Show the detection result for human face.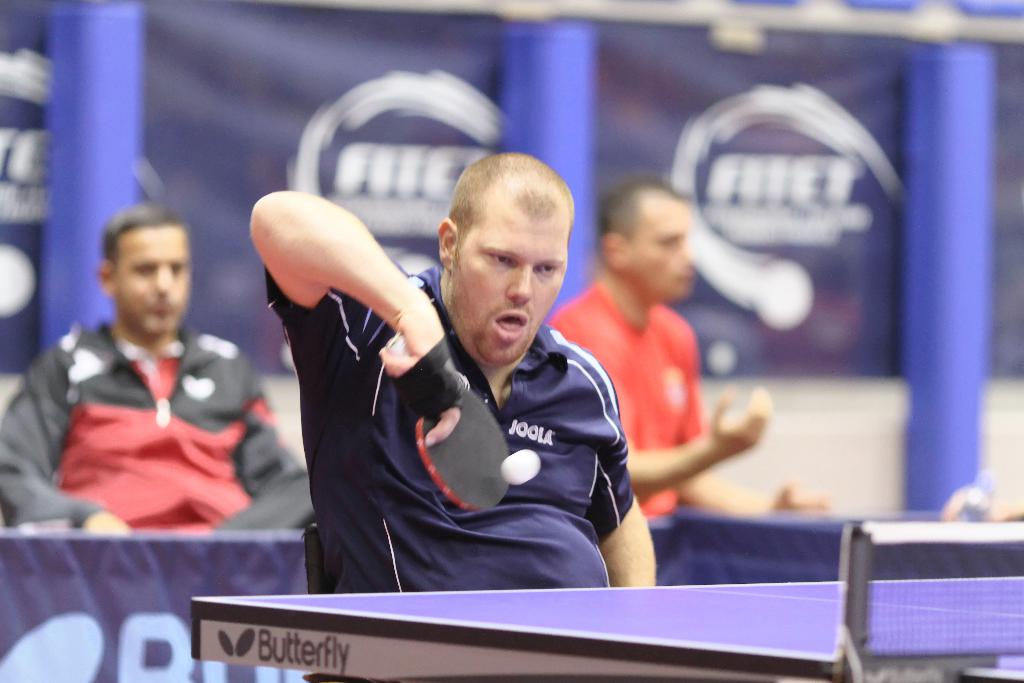
[448, 215, 570, 363].
